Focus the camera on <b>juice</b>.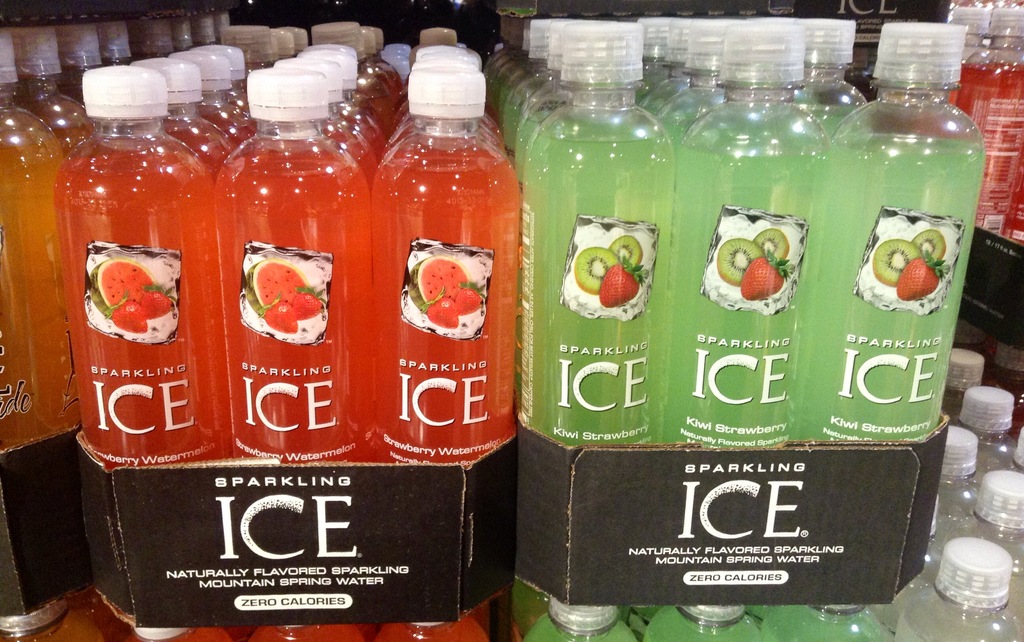
Focus region: BBox(359, 21, 404, 90).
